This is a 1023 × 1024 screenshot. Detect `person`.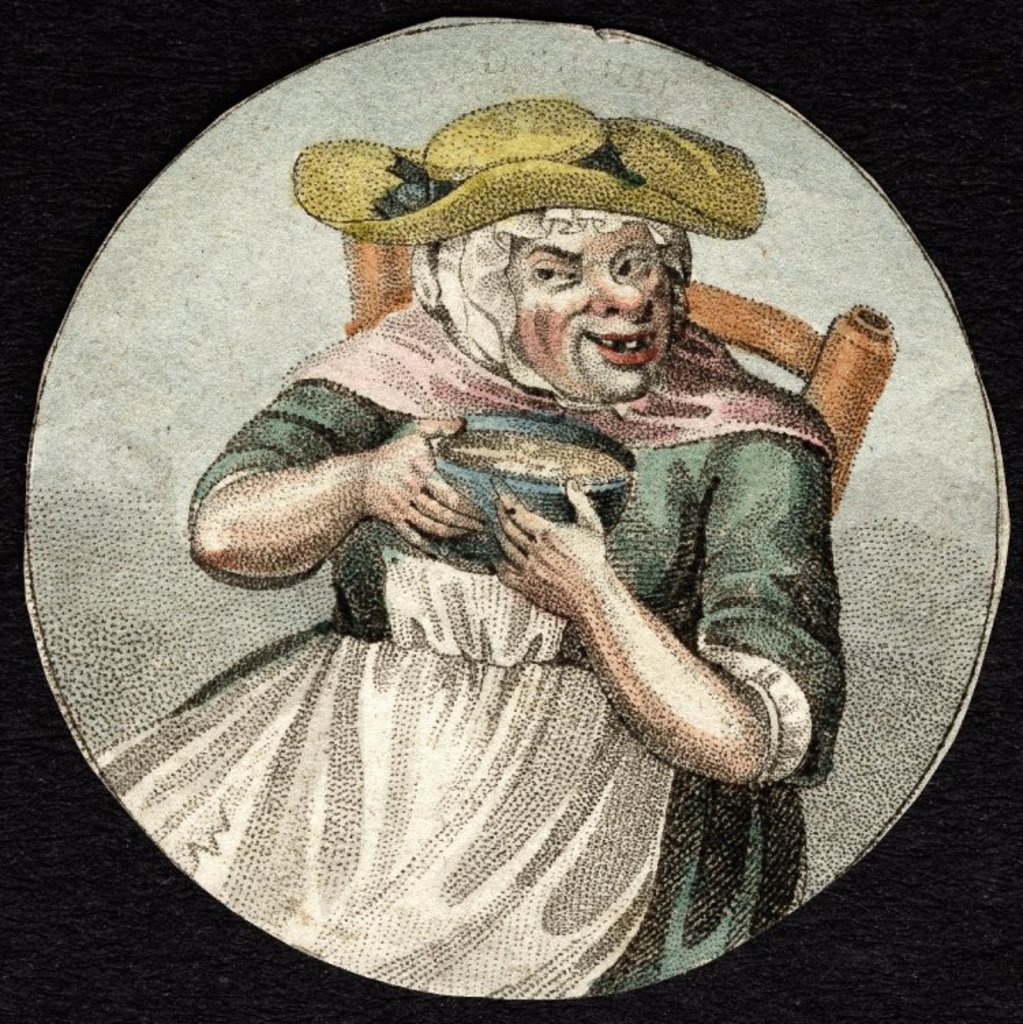
bbox=[93, 102, 836, 1010].
